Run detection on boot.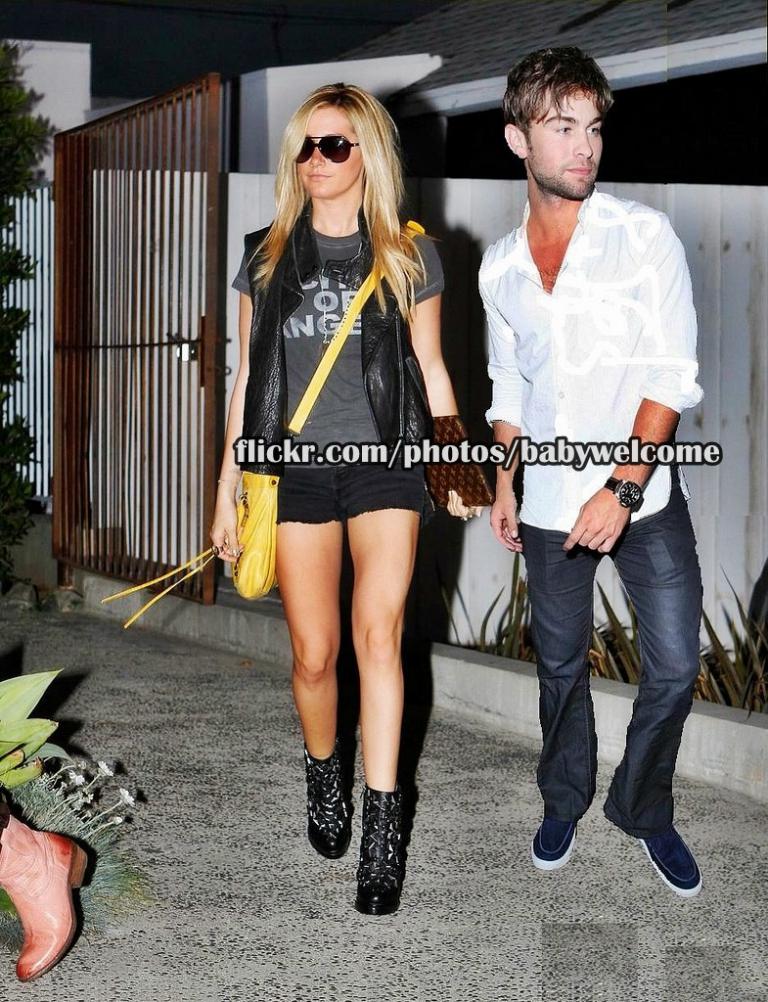
Result: <box>298,744,343,863</box>.
